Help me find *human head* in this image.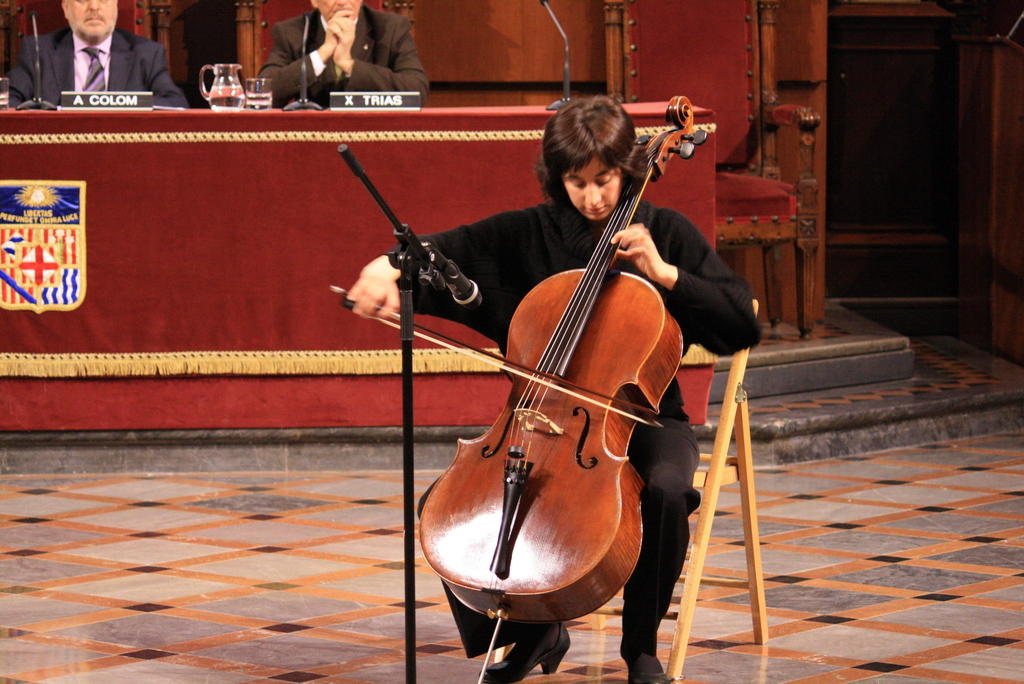
Found it: bbox(61, 0, 118, 44).
